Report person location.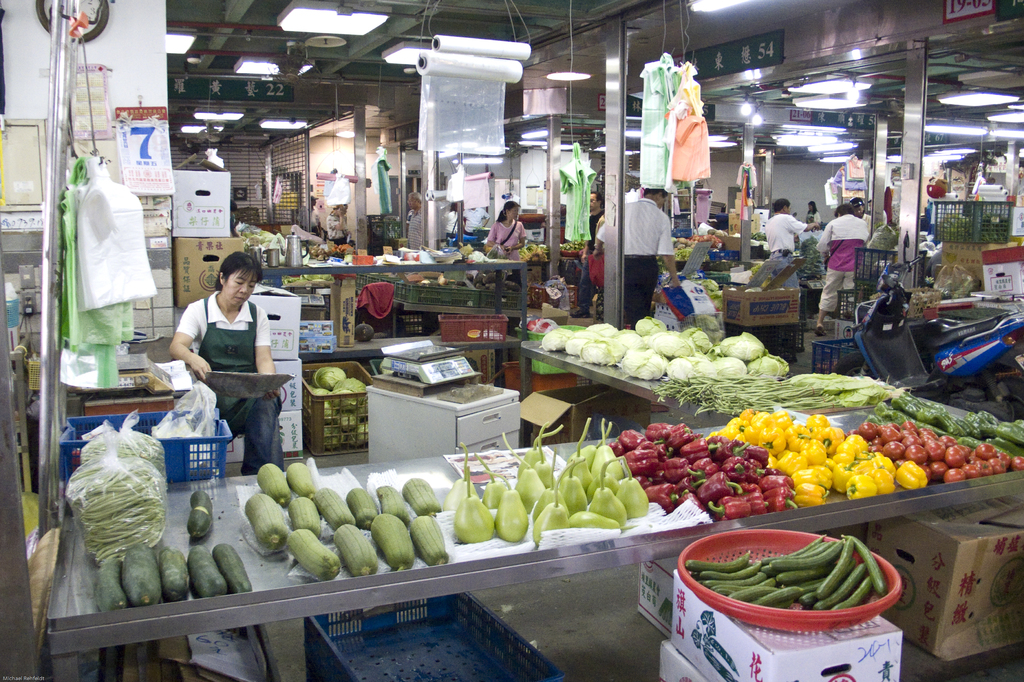
Report: bbox=[591, 181, 681, 336].
